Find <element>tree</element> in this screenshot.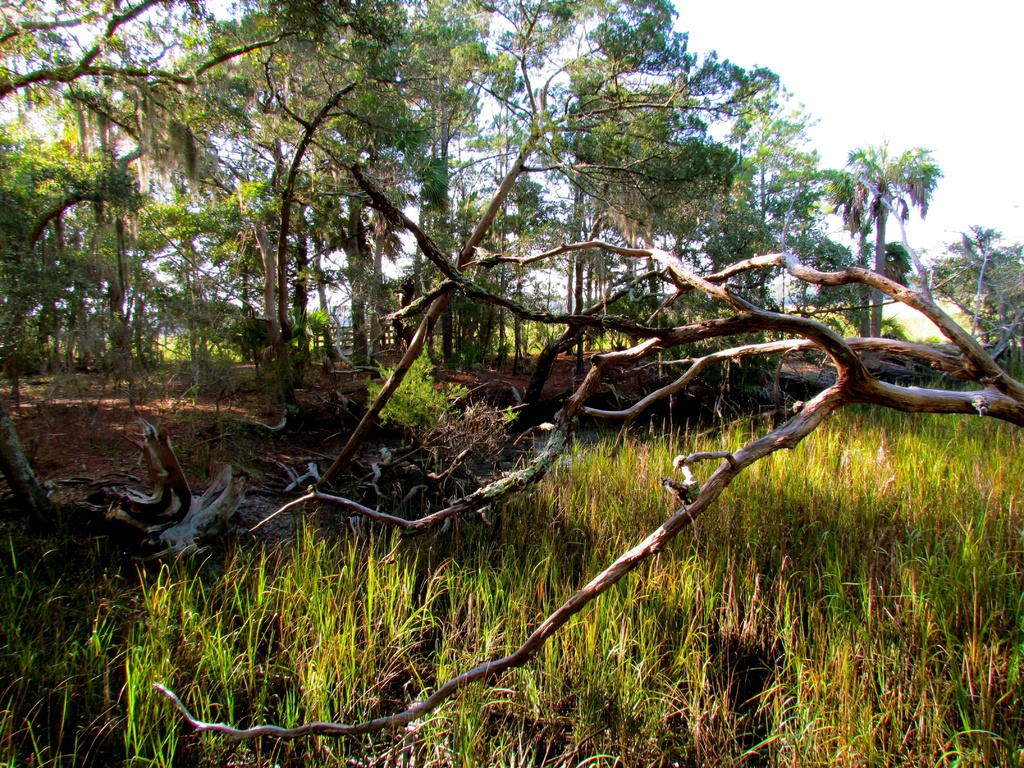
The bounding box for <element>tree</element> is <region>819, 140, 947, 342</region>.
